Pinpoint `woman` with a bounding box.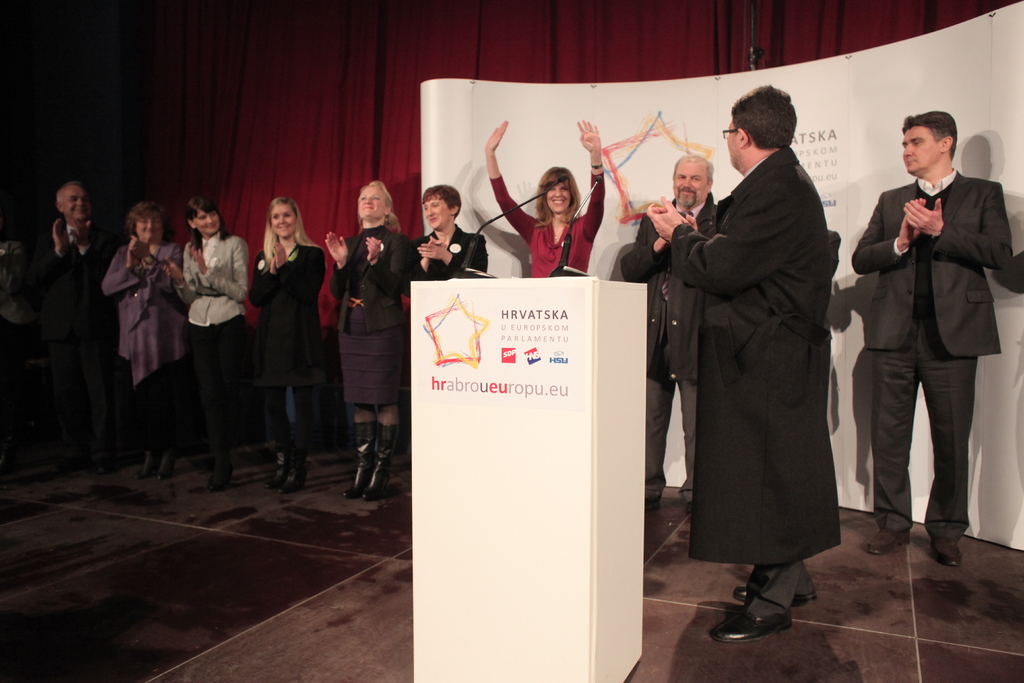
{"x1": 98, "y1": 202, "x2": 183, "y2": 479}.
